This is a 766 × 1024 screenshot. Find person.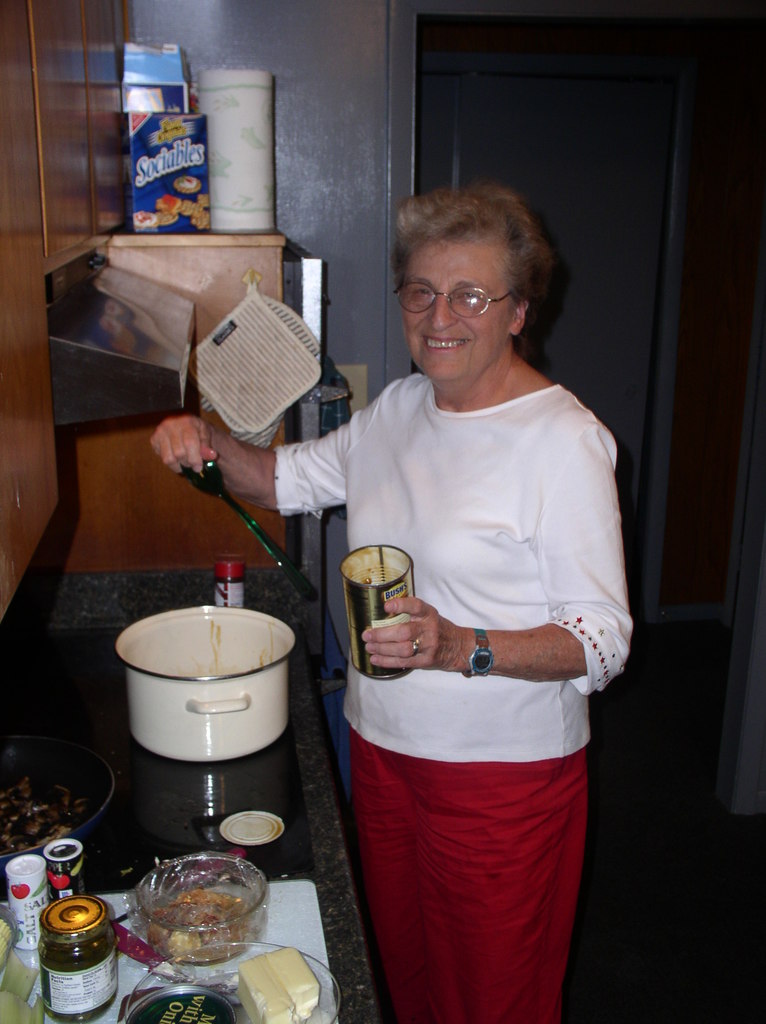
Bounding box: select_region(149, 180, 631, 1023).
